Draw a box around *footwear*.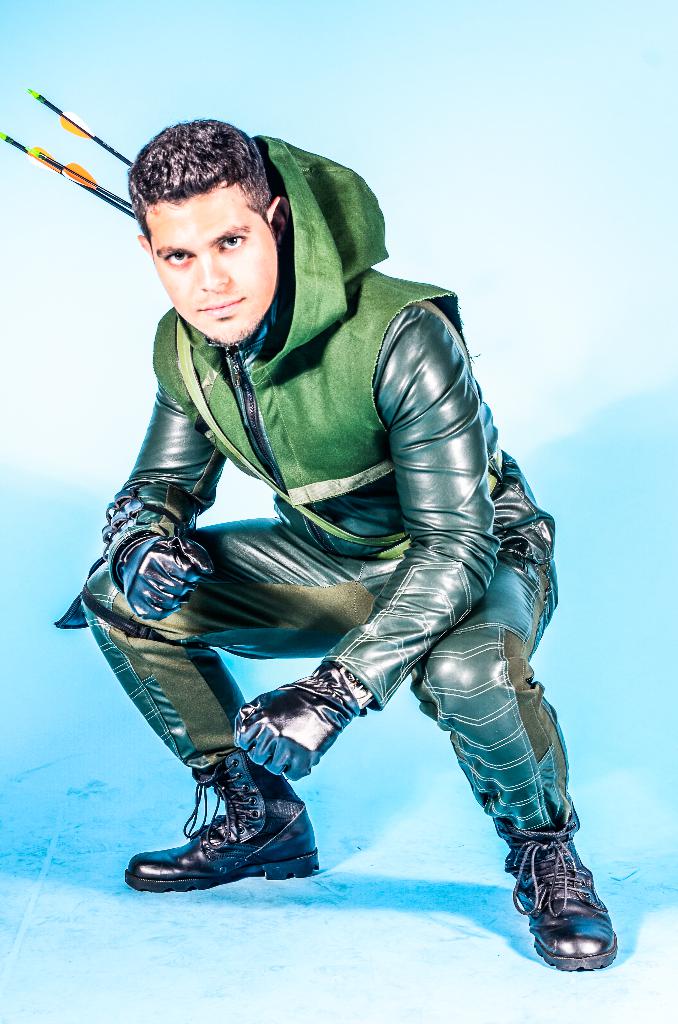
bbox(118, 744, 326, 893).
